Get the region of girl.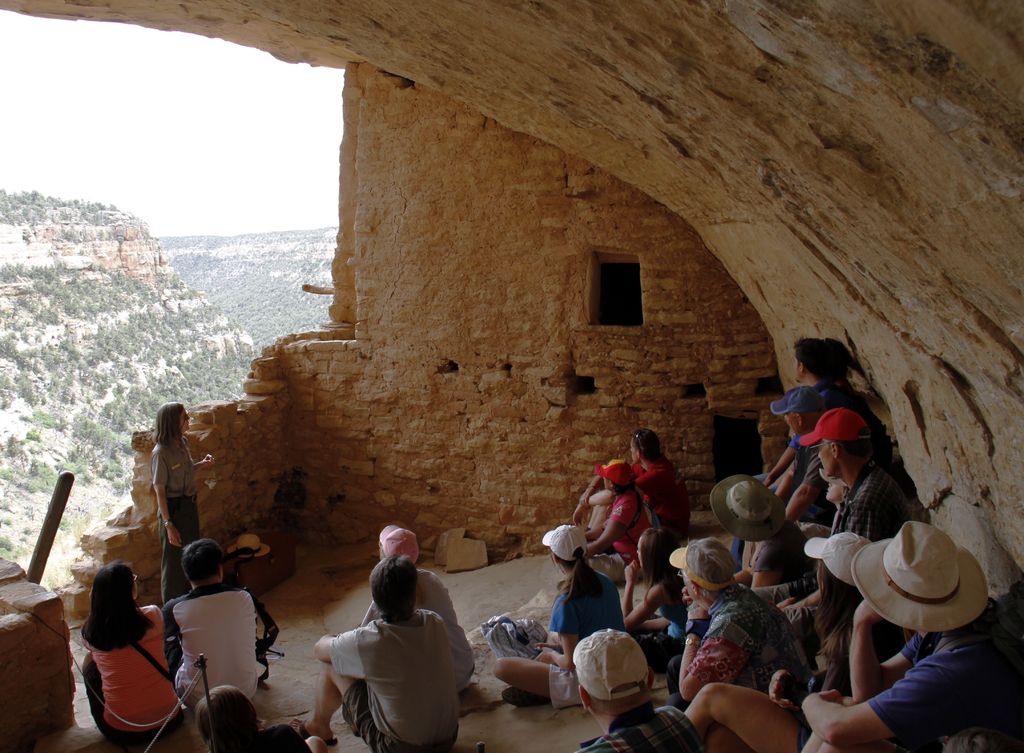
crop(79, 560, 186, 741).
